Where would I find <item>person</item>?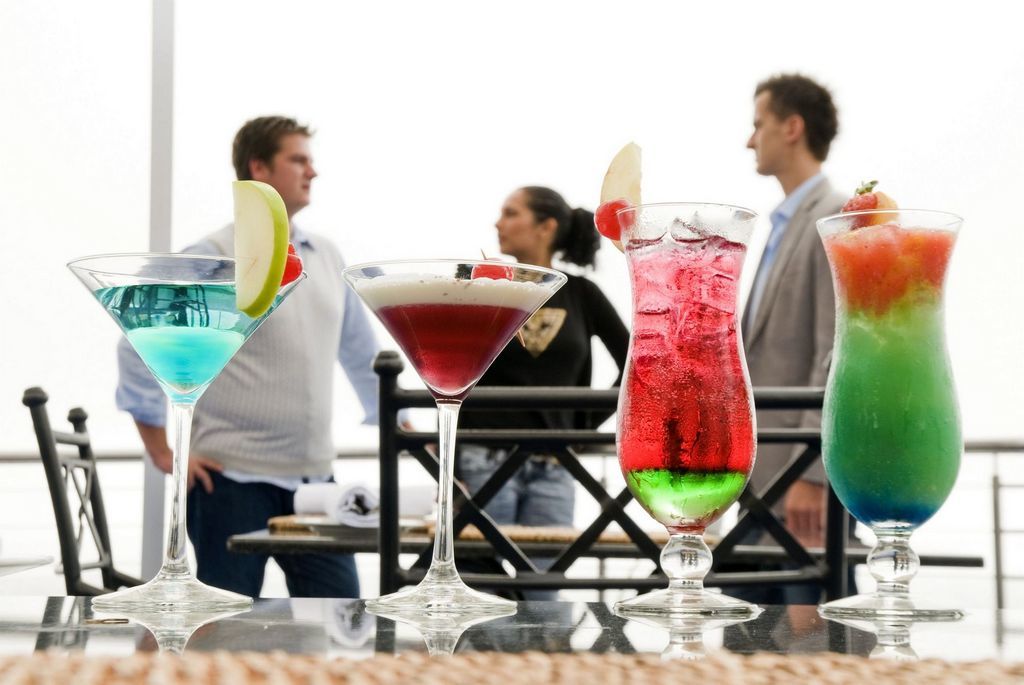
At 738,68,865,545.
